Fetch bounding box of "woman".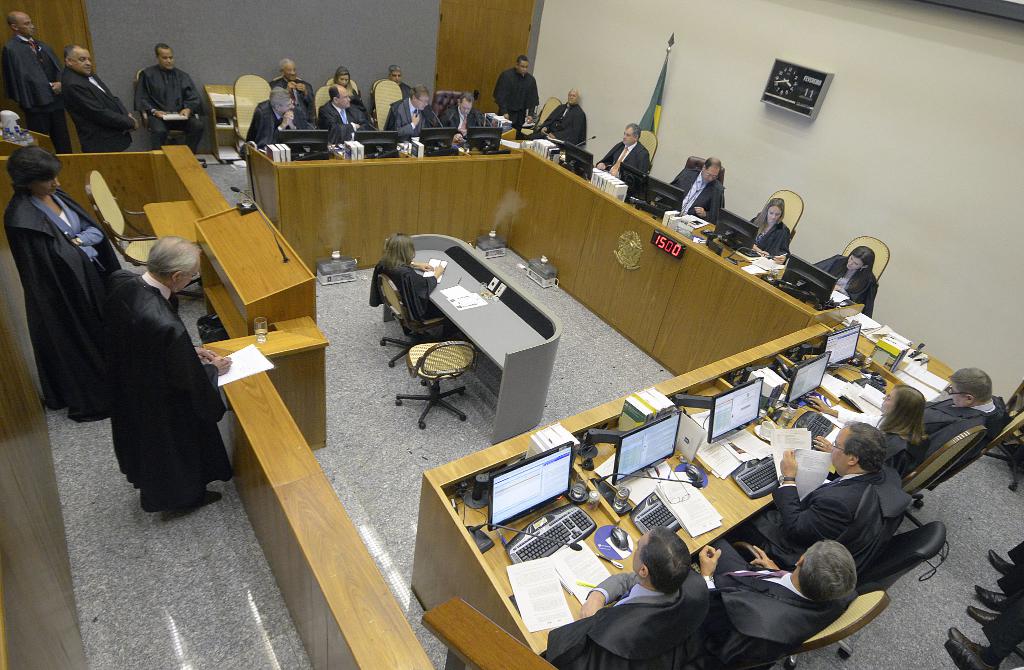
Bbox: <box>813,250,883,307</box>.
